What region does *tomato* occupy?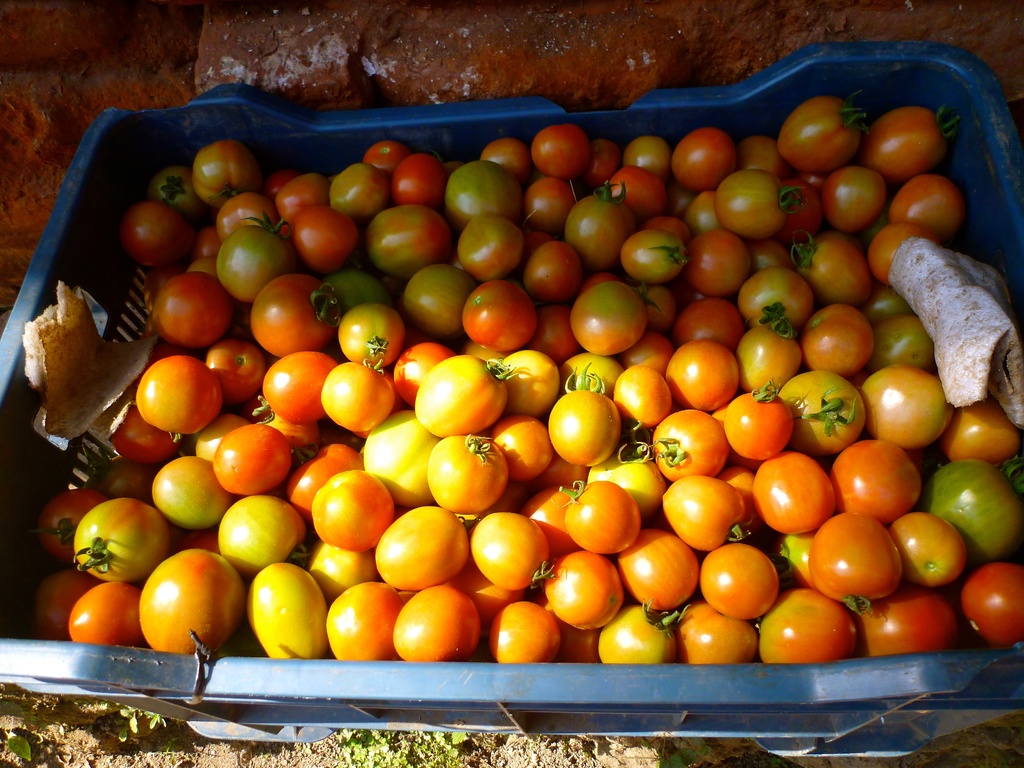
746 445 834 533.
